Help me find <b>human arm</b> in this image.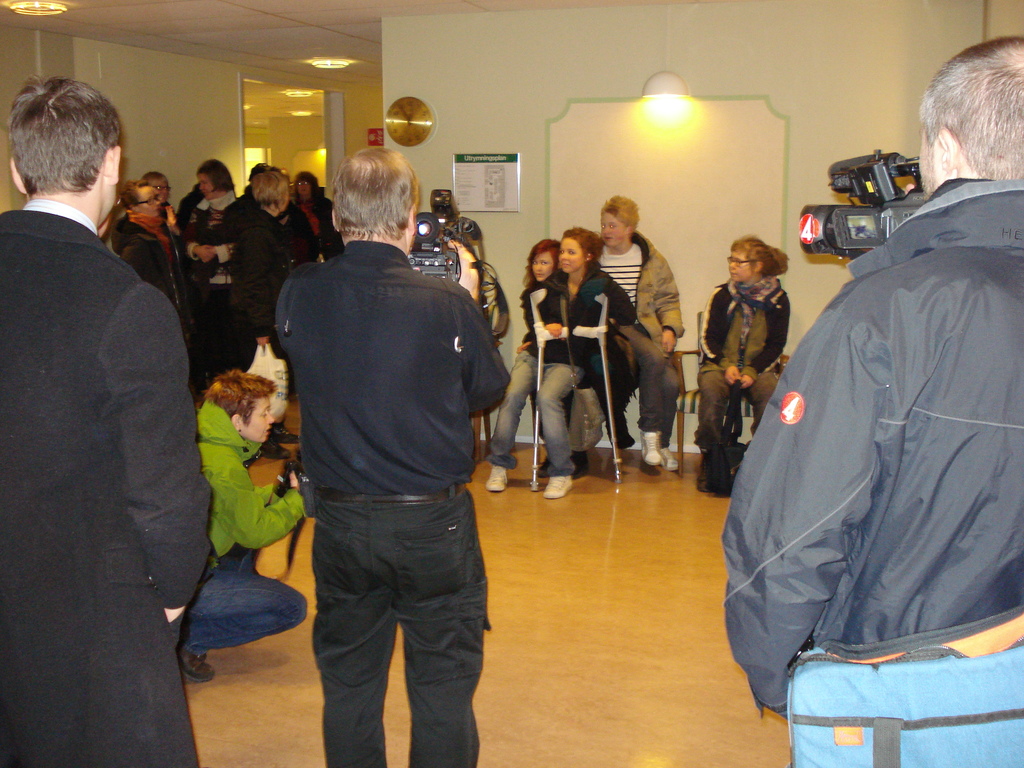
Found it: 604/279/639/324.
